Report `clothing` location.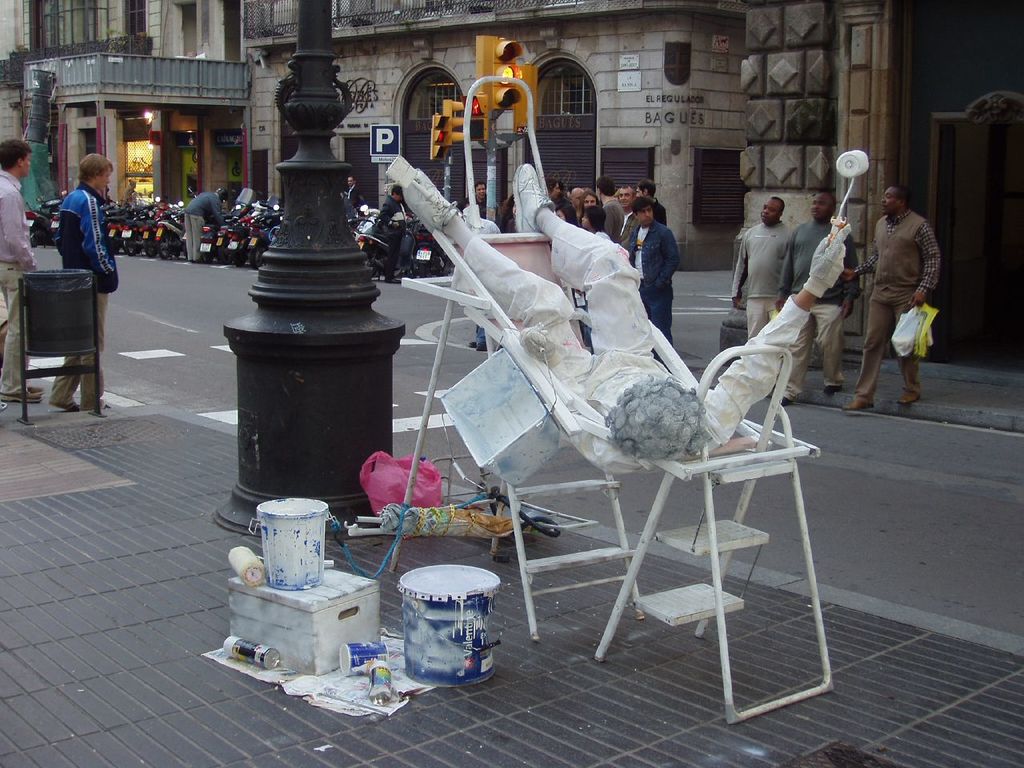
Report: [left=502, top=206, right=520, bottom=232].
